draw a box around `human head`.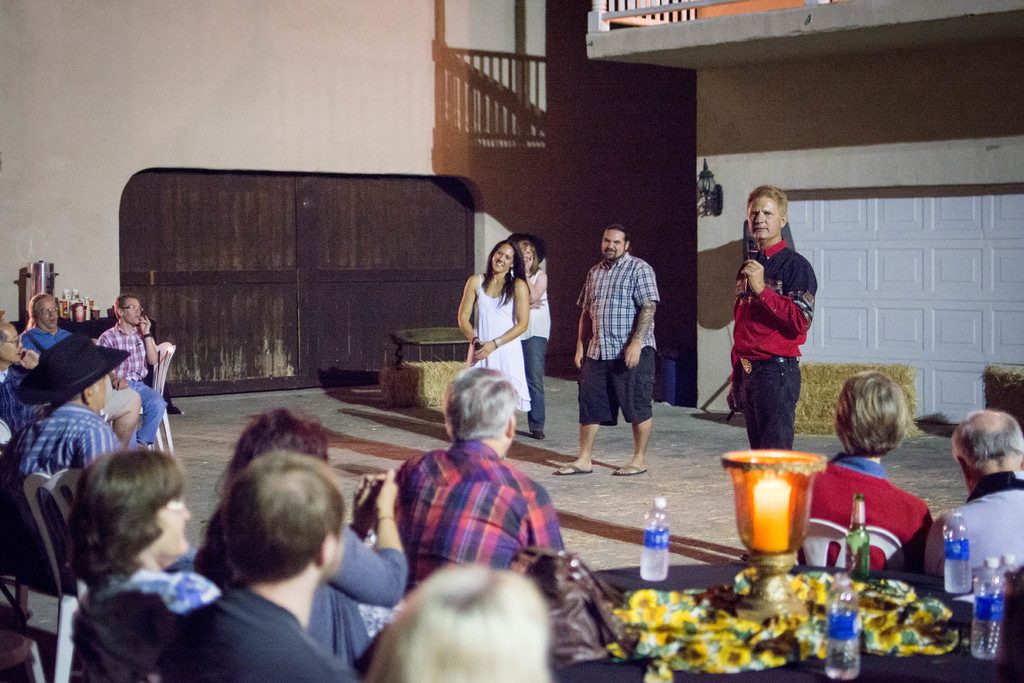
BBox(0, 321, 22, 365).
